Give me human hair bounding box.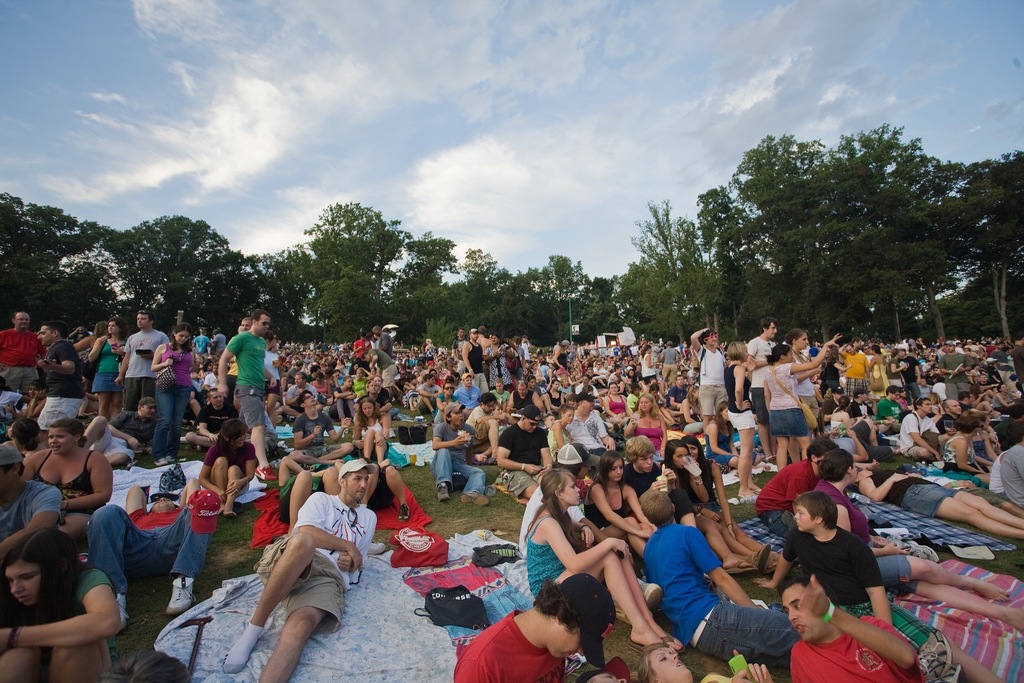
BBox(6, 534, 74, 639).
